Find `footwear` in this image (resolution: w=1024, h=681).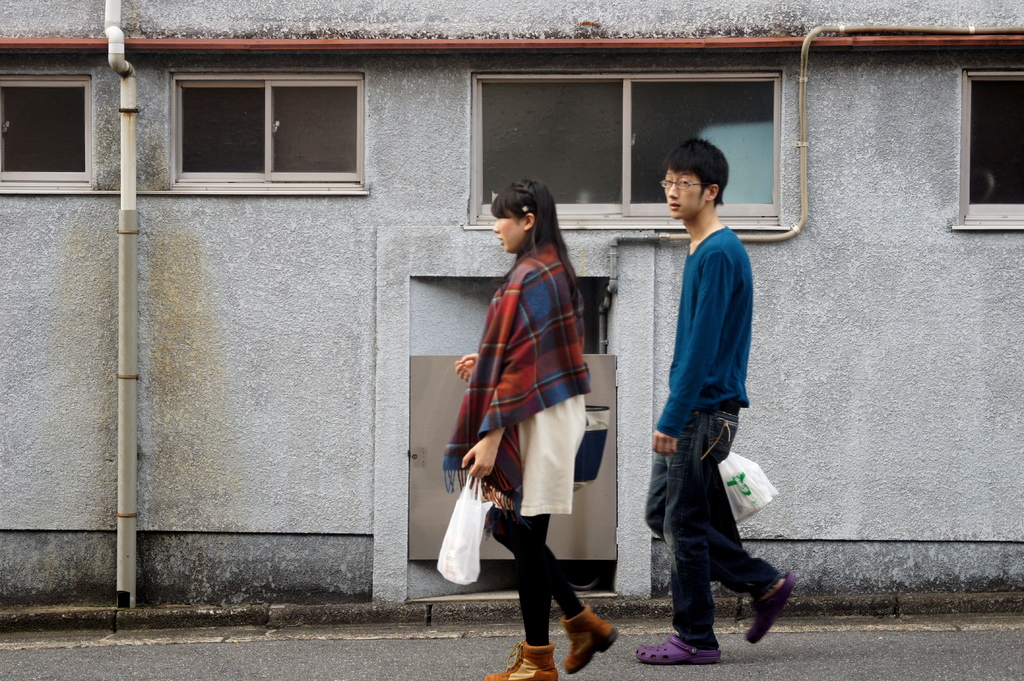
l=745, t=569, r=800, b=648.
